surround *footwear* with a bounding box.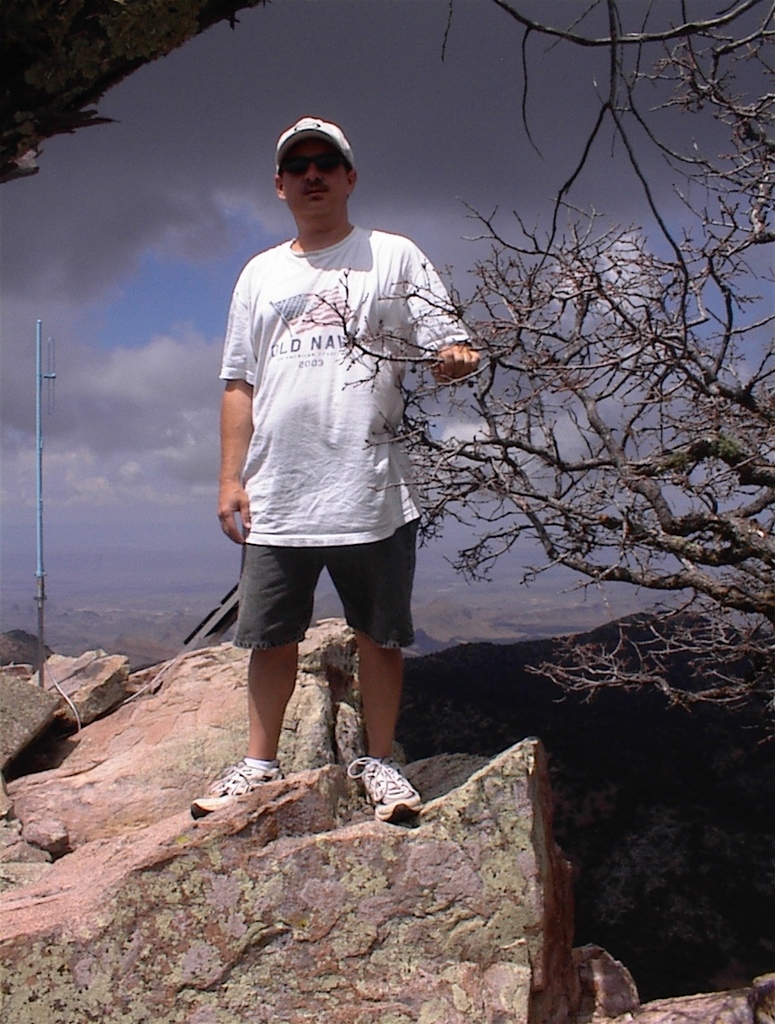
[344,773,427,841].
